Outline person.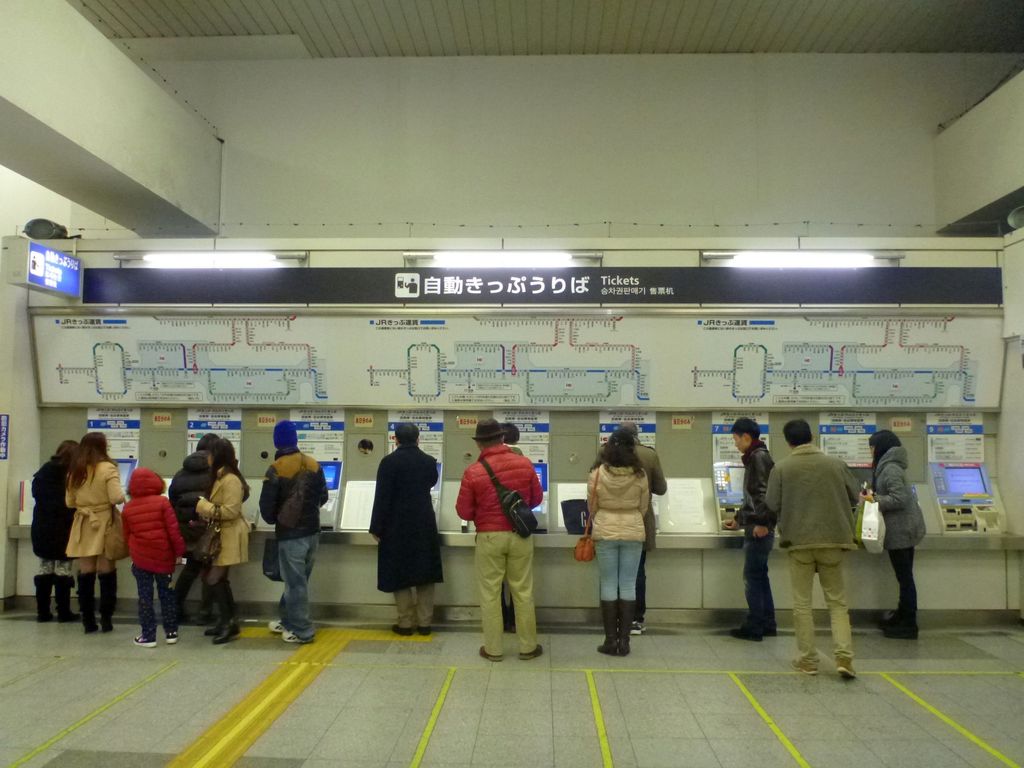
Outline: x1=598 y1=420 x2=666 y2=632.
